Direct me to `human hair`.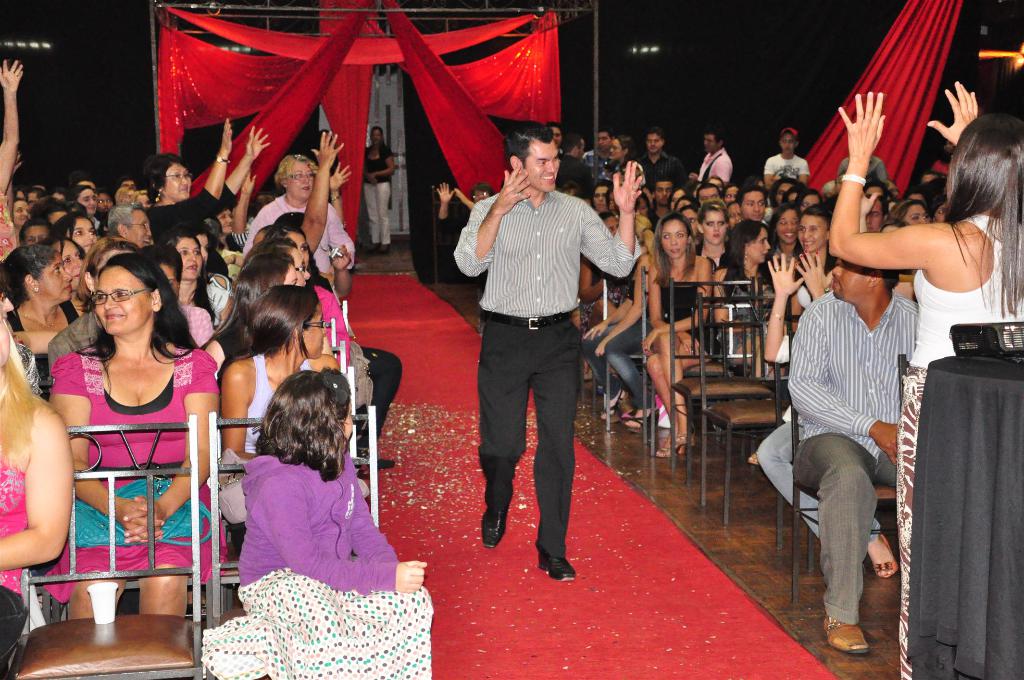
Direction: (219,283,319,378).
